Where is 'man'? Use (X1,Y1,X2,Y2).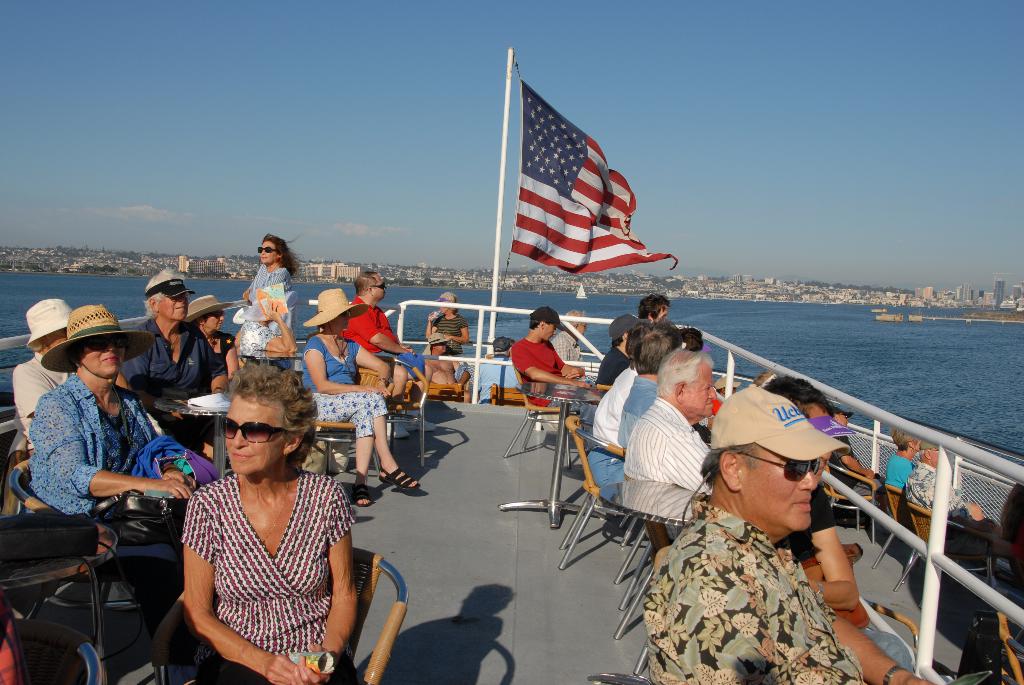
(631,390,904,666).
